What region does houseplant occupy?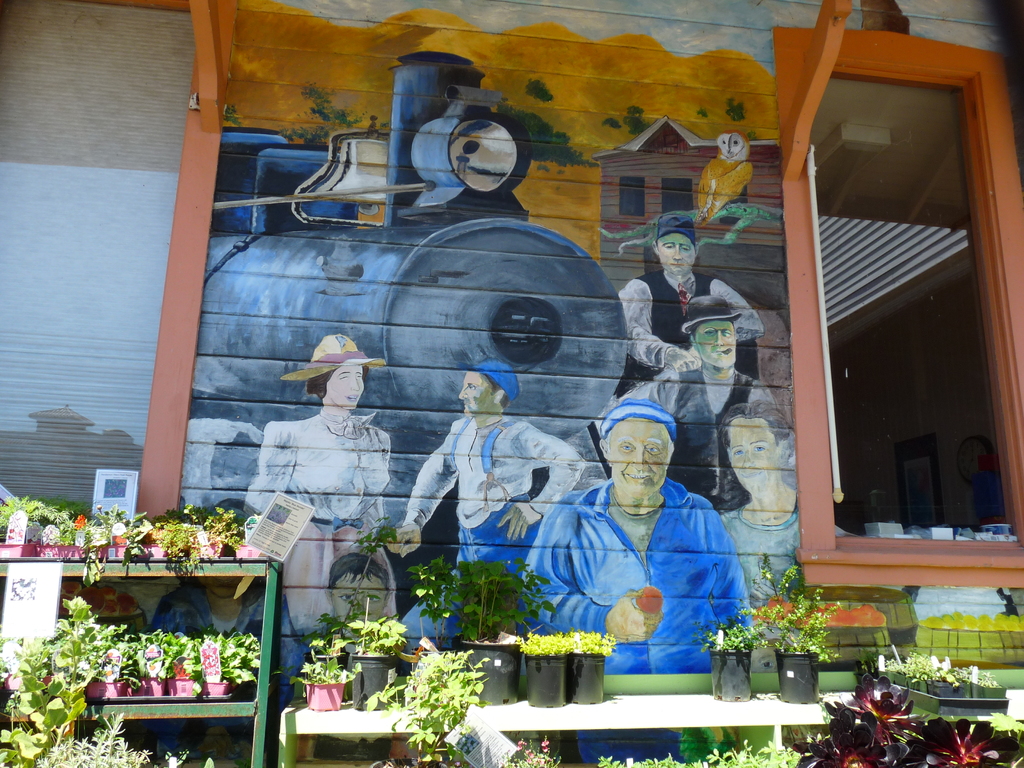
locate(195, 636, 260, 701).
